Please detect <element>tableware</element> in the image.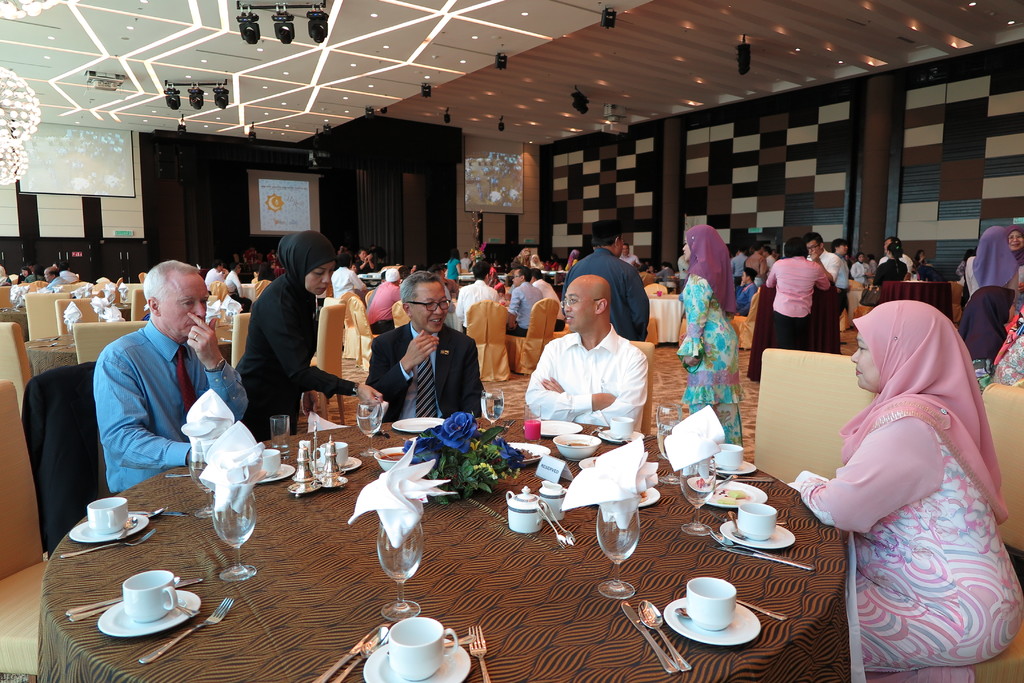
[x1=216, y1=481, x2=263, y2=586].
